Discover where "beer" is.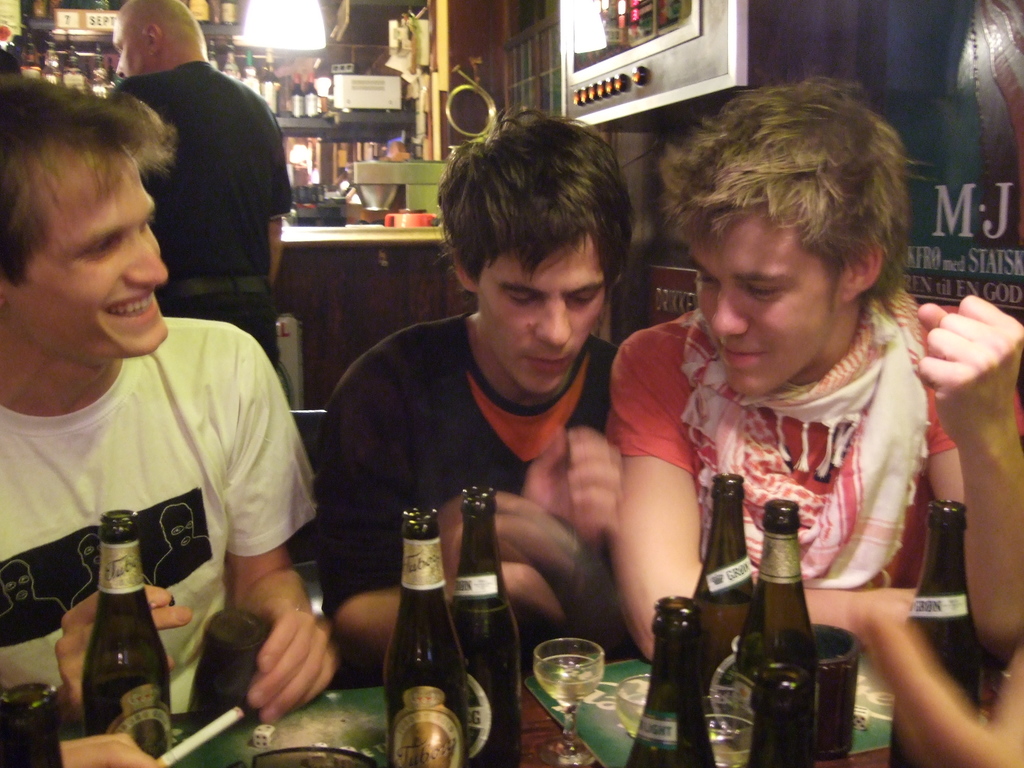
Discovered at crop(698, 471, 744, 673).
